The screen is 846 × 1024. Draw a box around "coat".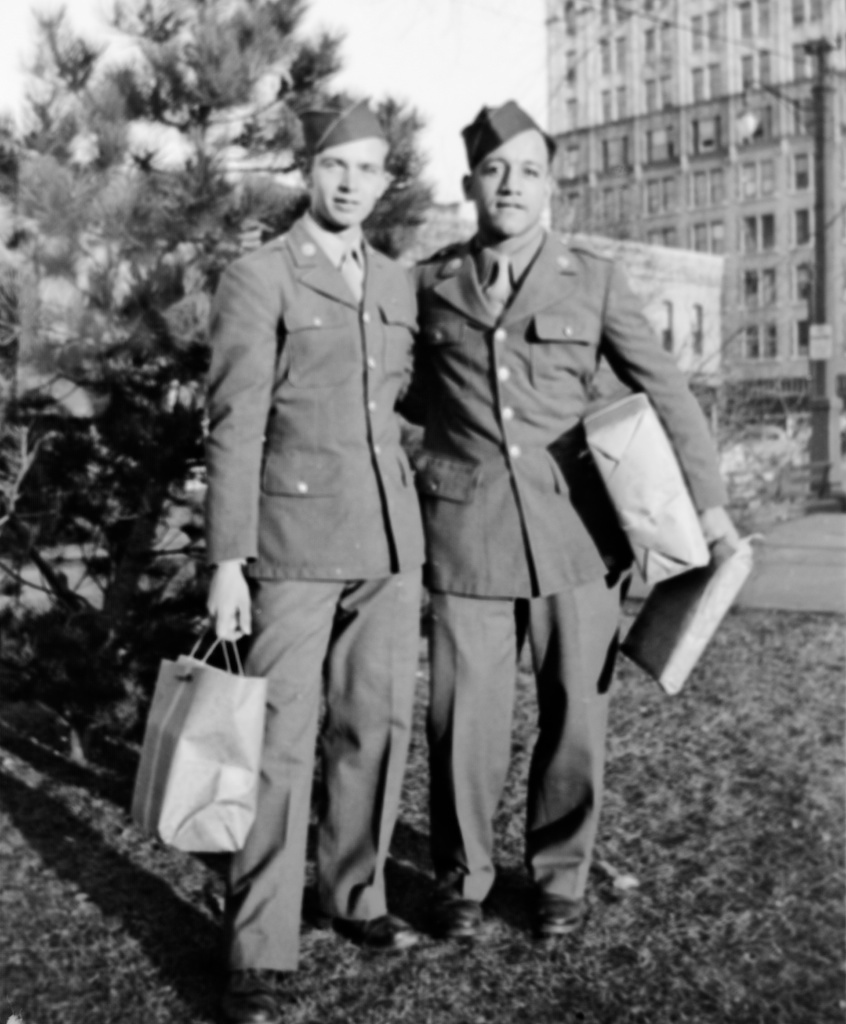
pyautogui.locateOnScreen(414, 213, 733, 602).
